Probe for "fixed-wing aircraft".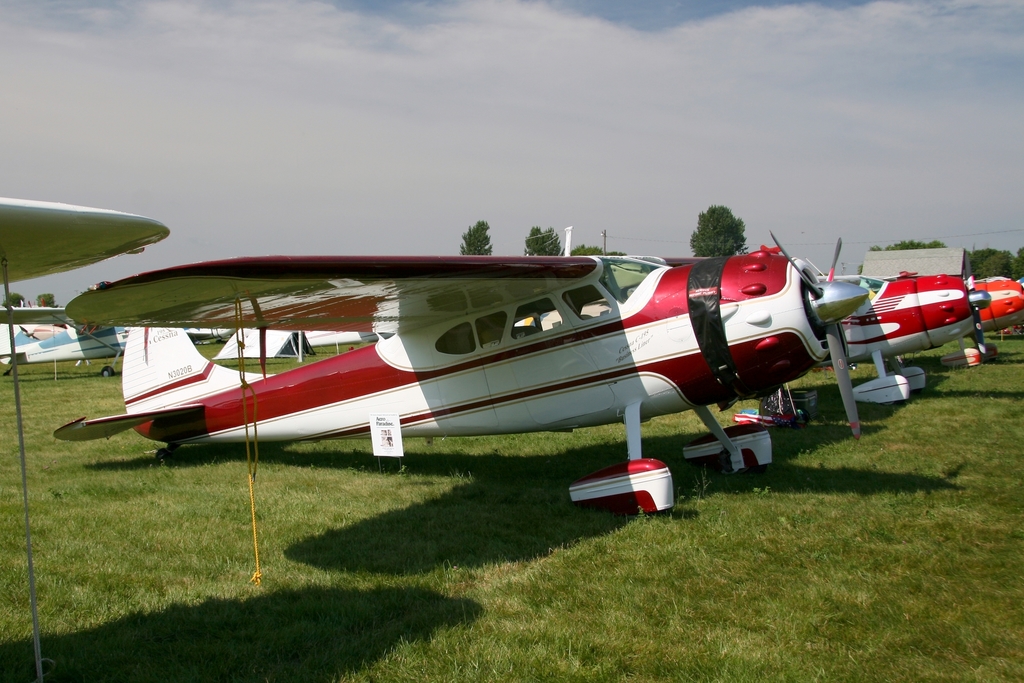
Probe result: 301:325:394:349.
